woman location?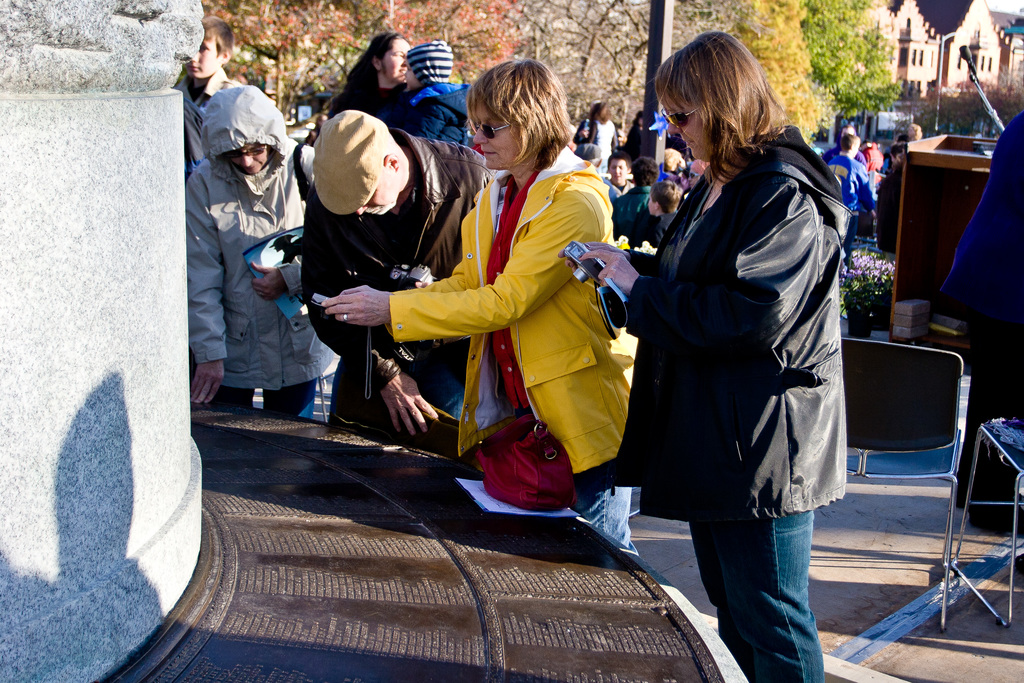
400 38 477 149
